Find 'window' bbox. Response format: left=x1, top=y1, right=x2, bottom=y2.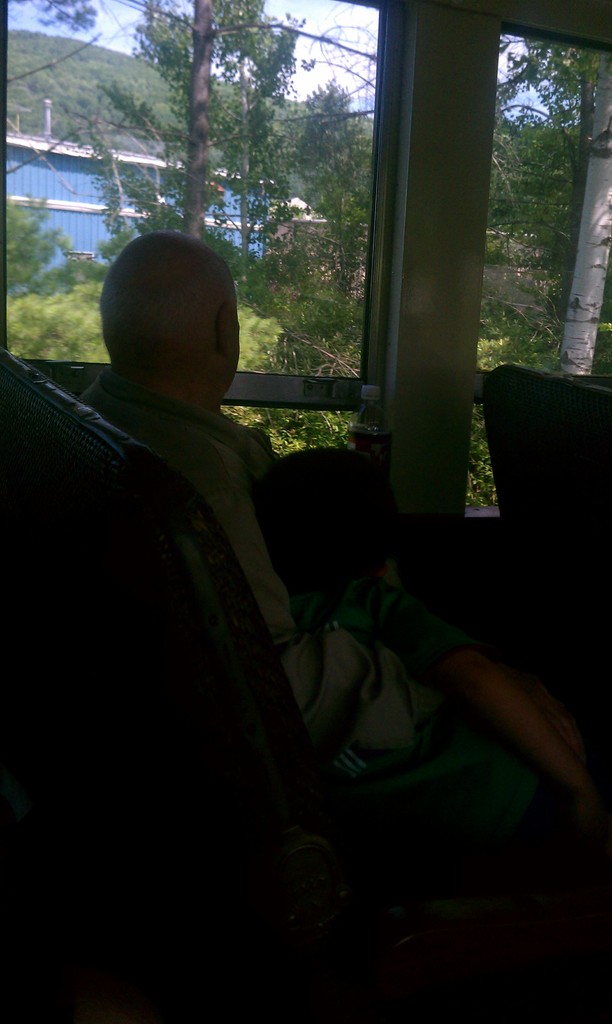
left=481, top=4, right=587, bottom=375.
